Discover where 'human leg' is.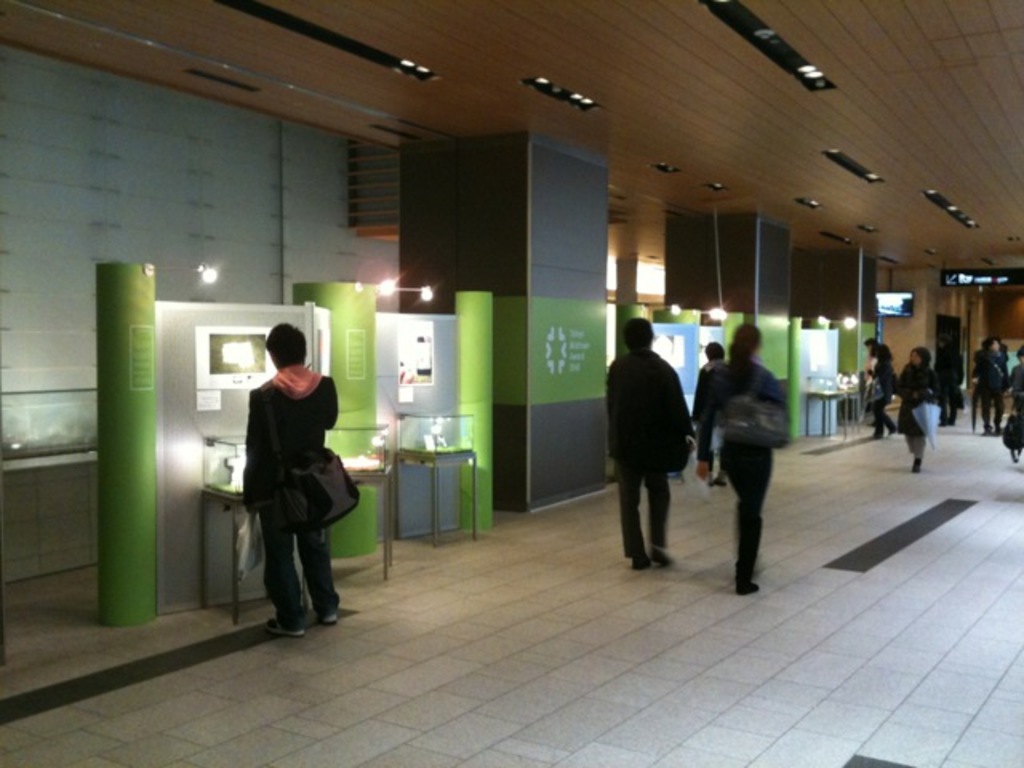
Discovered at <bbox>650, 462, 669, 570</bbox>.
